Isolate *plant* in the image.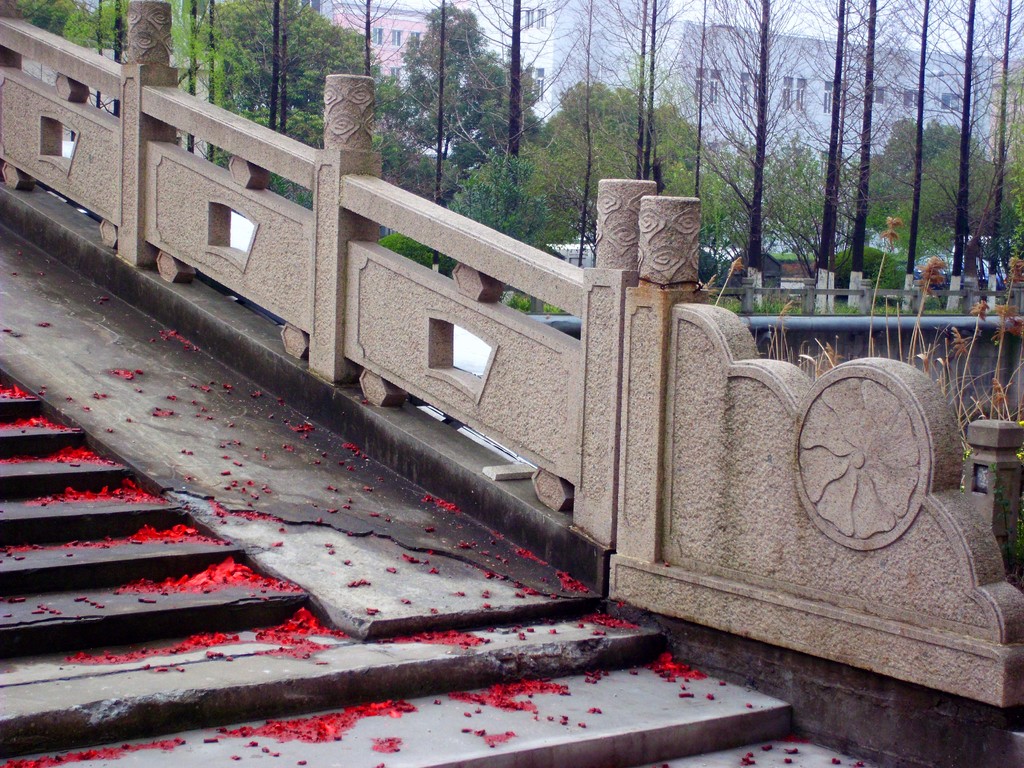
Isolated region: locate(767, 300, 797, 367).
